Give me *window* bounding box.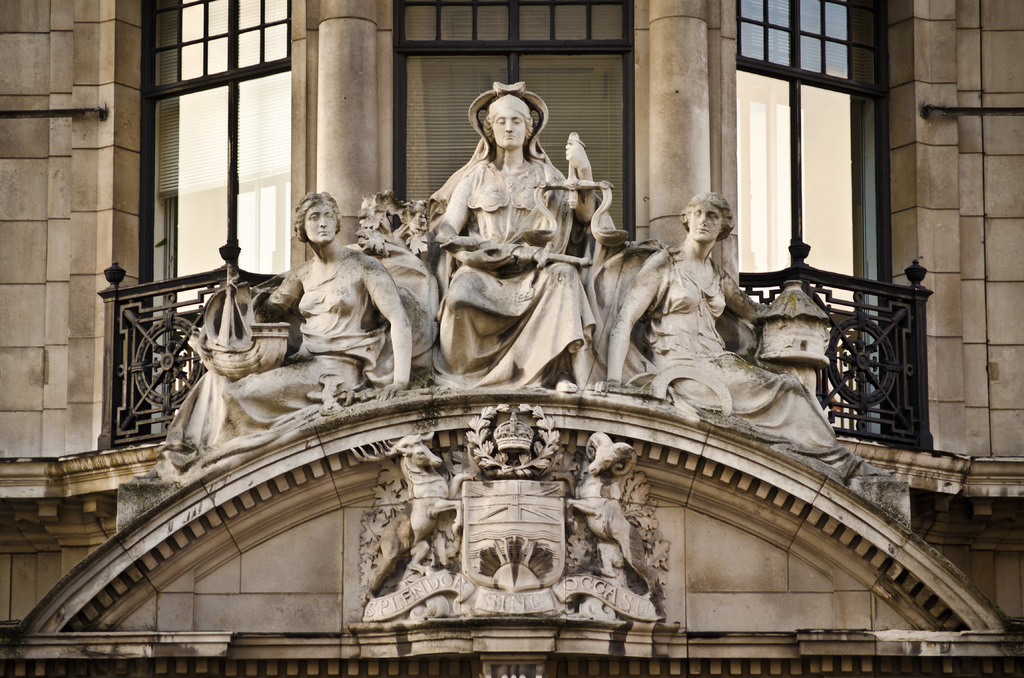
select_region(738, 0, 868, 442).
